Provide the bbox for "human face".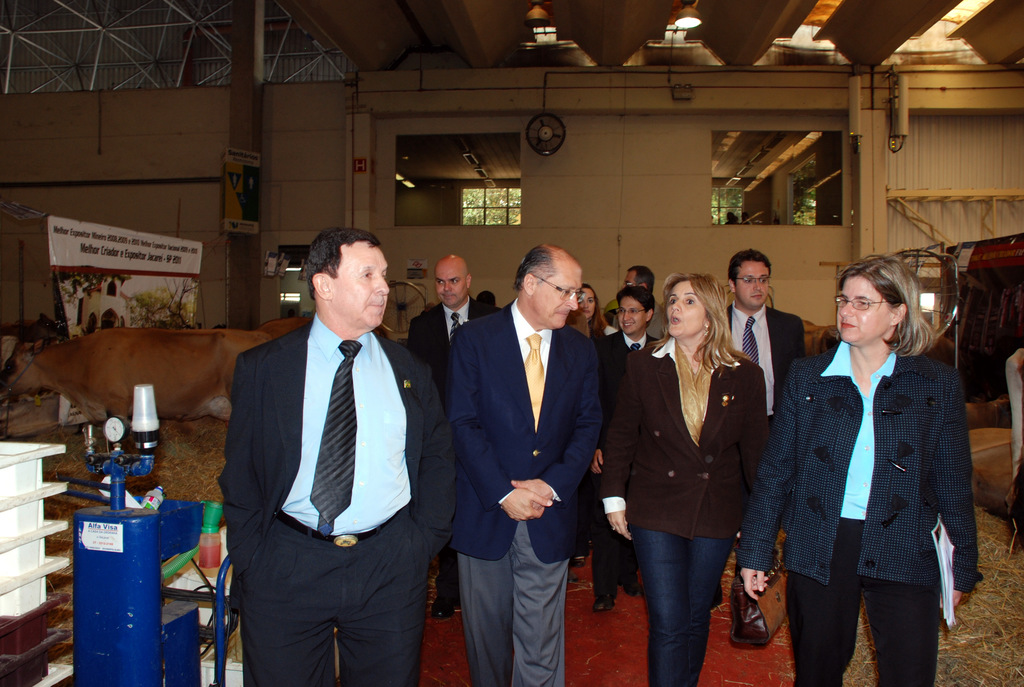
(x1=668, y1=282, x2=707, y2=337).
